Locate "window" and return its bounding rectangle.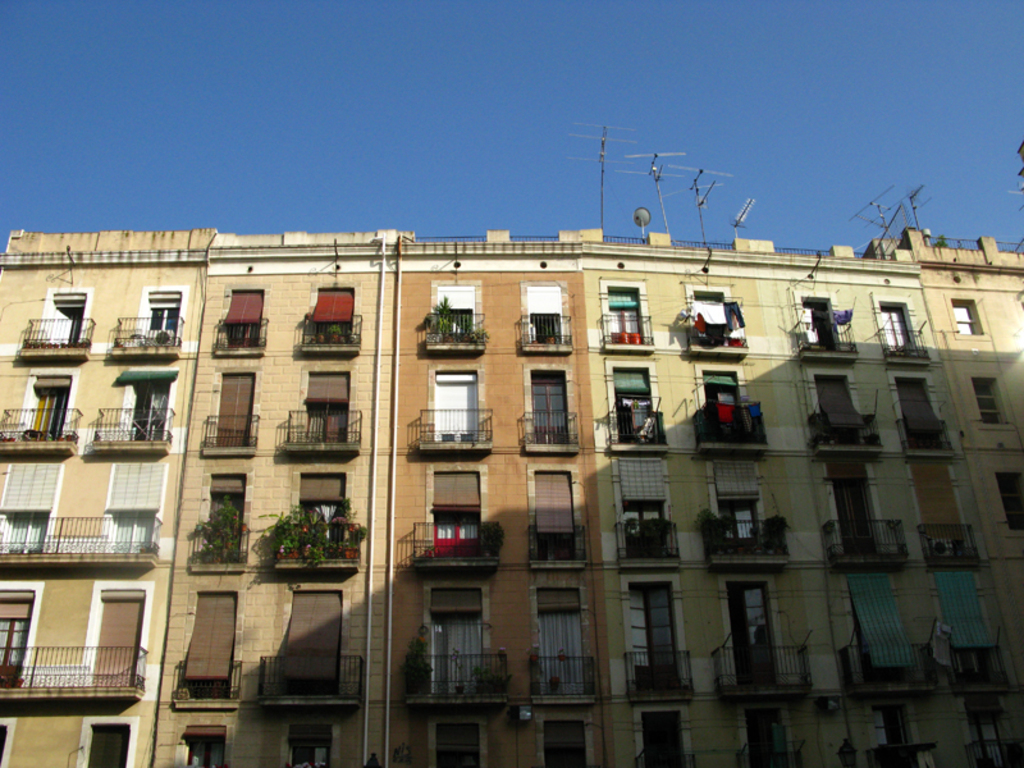
{"x1": 947, "y1": 291, "x2": 983, "y2": 338}.
